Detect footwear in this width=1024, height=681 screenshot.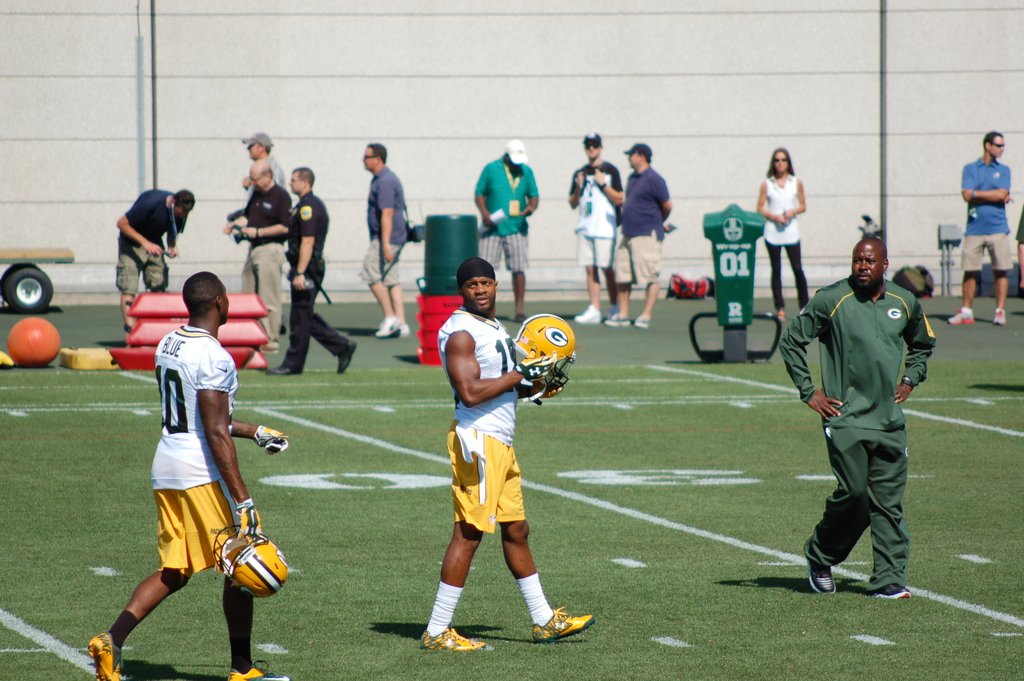
Detection: (994,306,1009,326).
